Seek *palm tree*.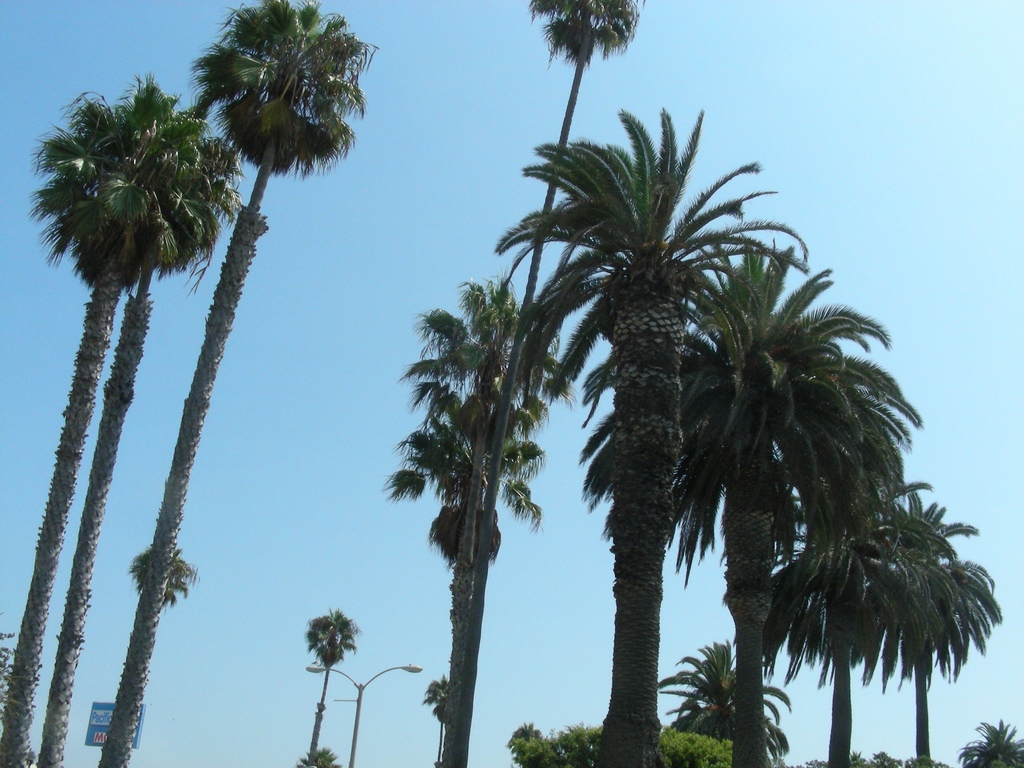
rect(824, 532, 1009, 740).
